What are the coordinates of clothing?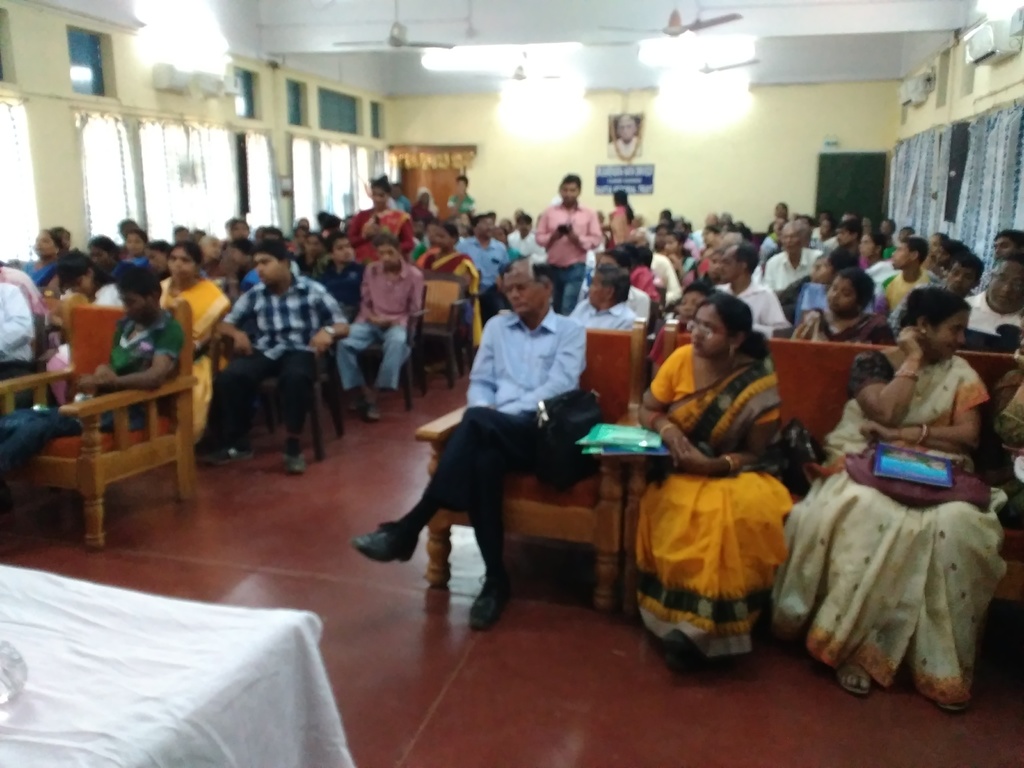
<bbox>443, 188, 488, 229</bbox>.
